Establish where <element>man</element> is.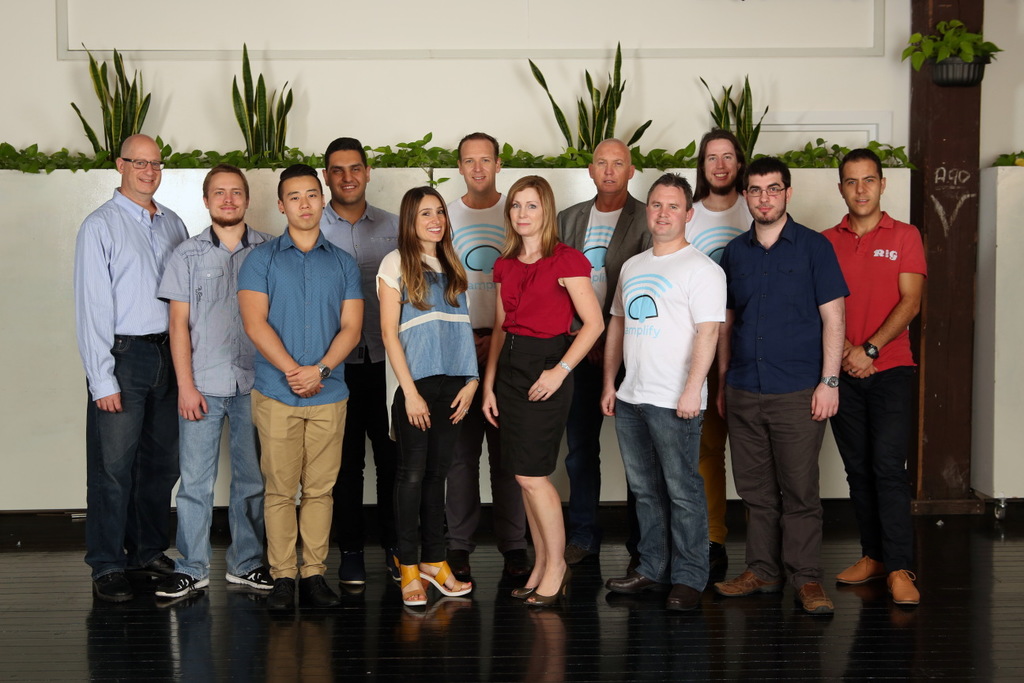
Established at 73 134 193 598.
